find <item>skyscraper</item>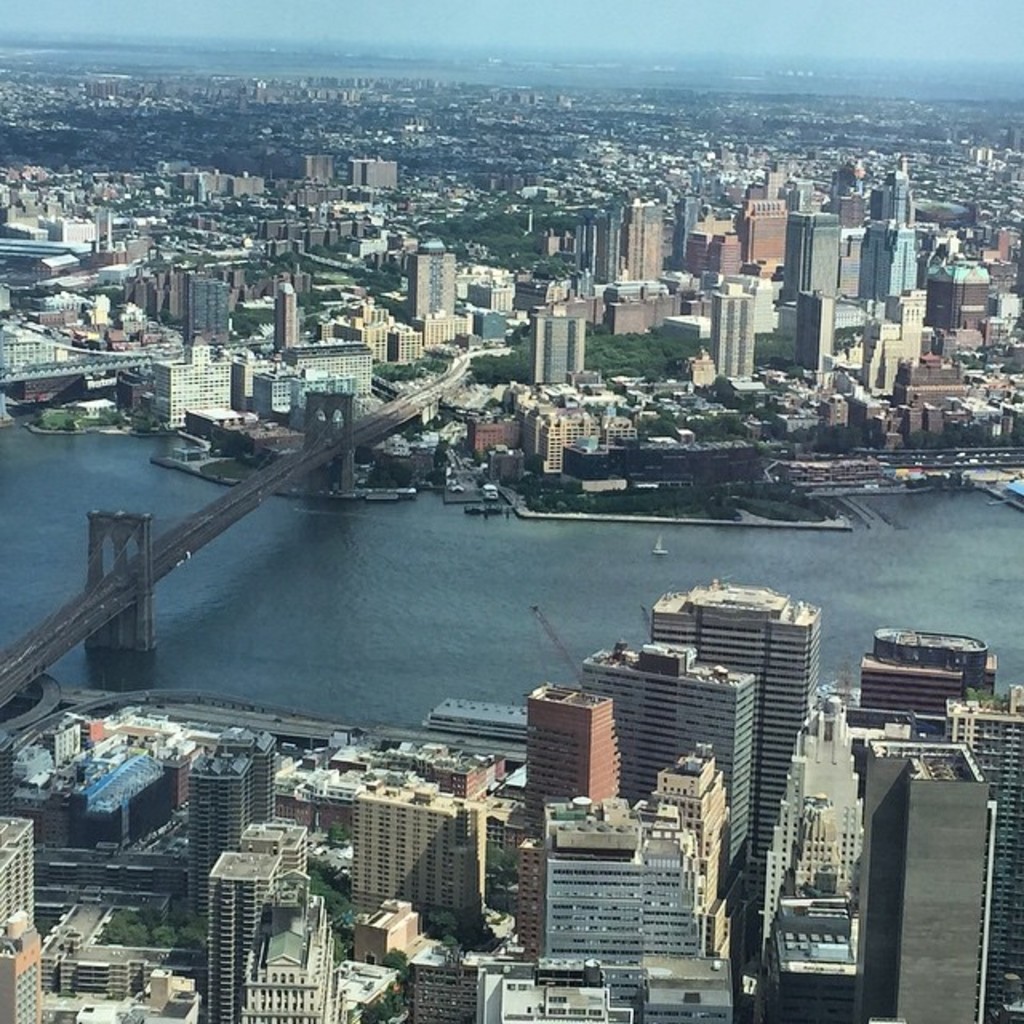
bbox=(269, 278, 294, 357)
